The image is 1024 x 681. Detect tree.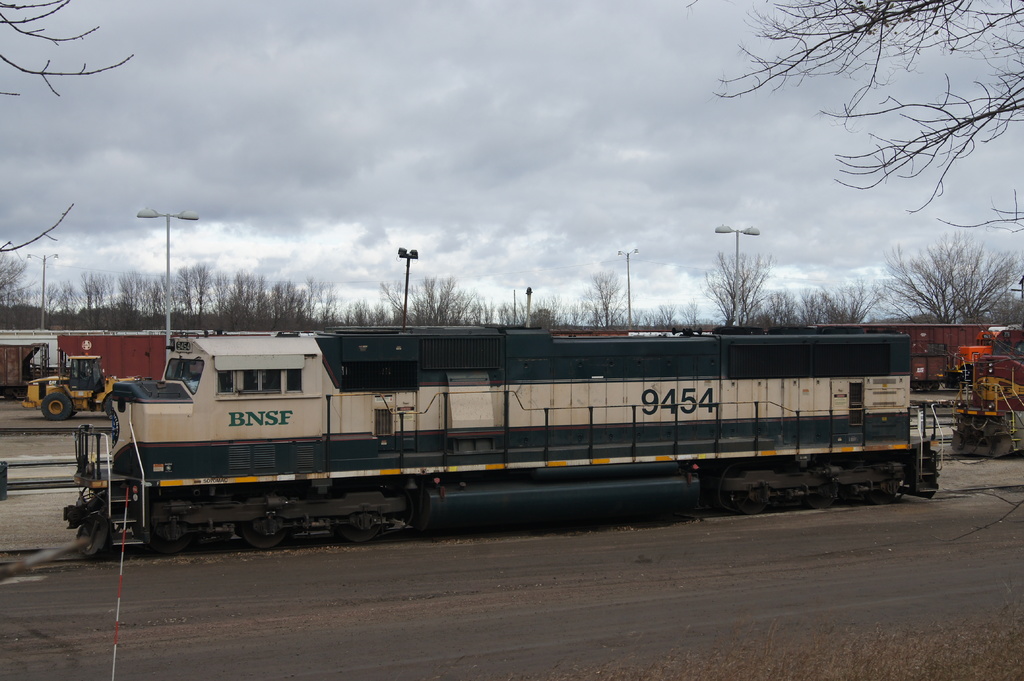
Detection: {"left": 183, "top": 257, "right": 213, "bottom": 312}.
